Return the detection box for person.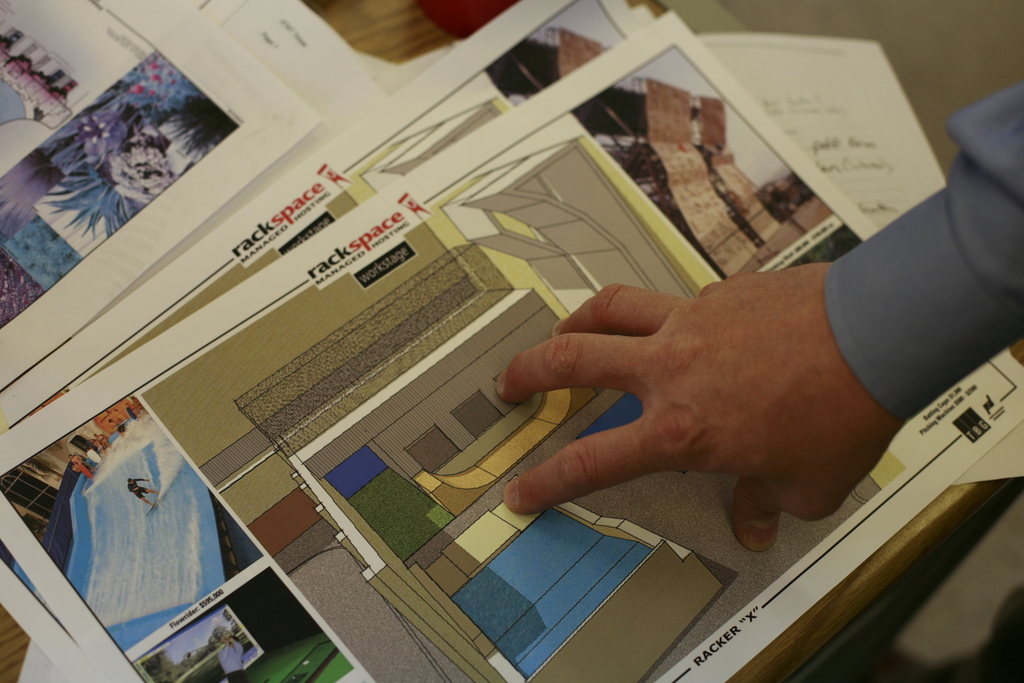
127,477,156,512.
